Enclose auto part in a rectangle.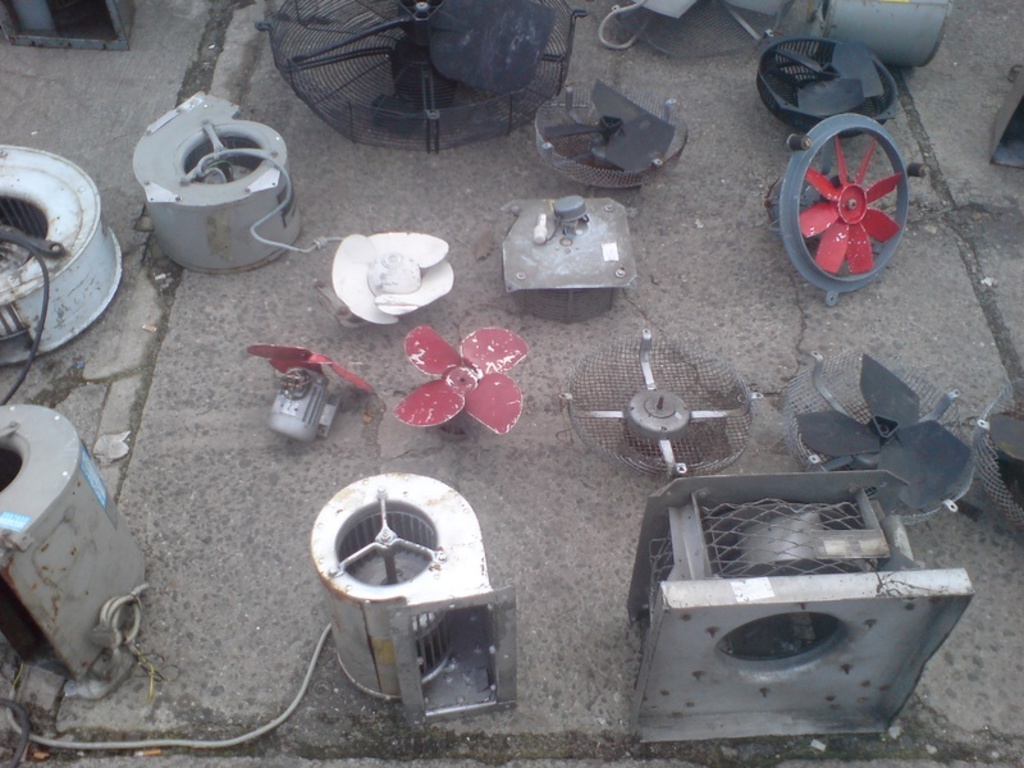
<bbox>125, 88, 461, 342</bbox>.
